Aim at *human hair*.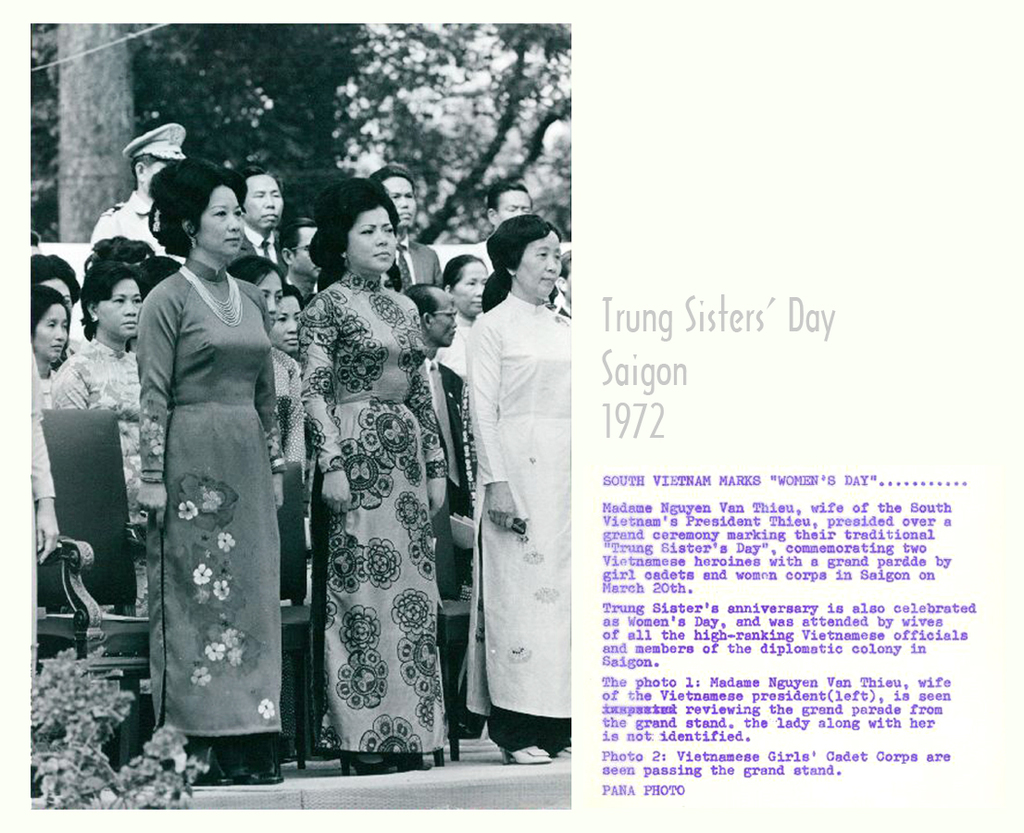
Aimed at x1=478 y1=218 x2=564 y2=315.
